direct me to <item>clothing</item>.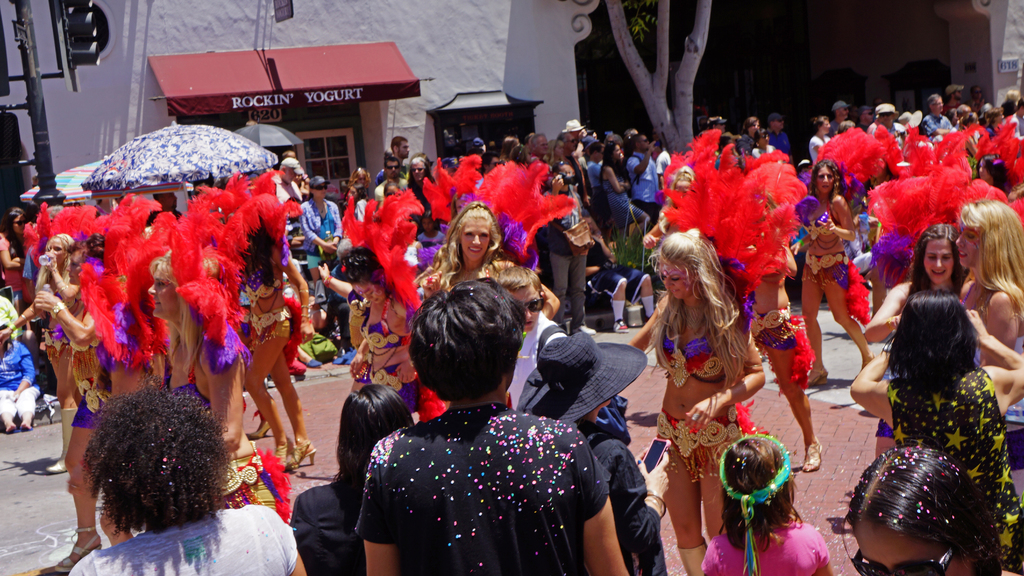
Direction: pyautogui.locateOnScreen(887, 367, 1023, 574).
